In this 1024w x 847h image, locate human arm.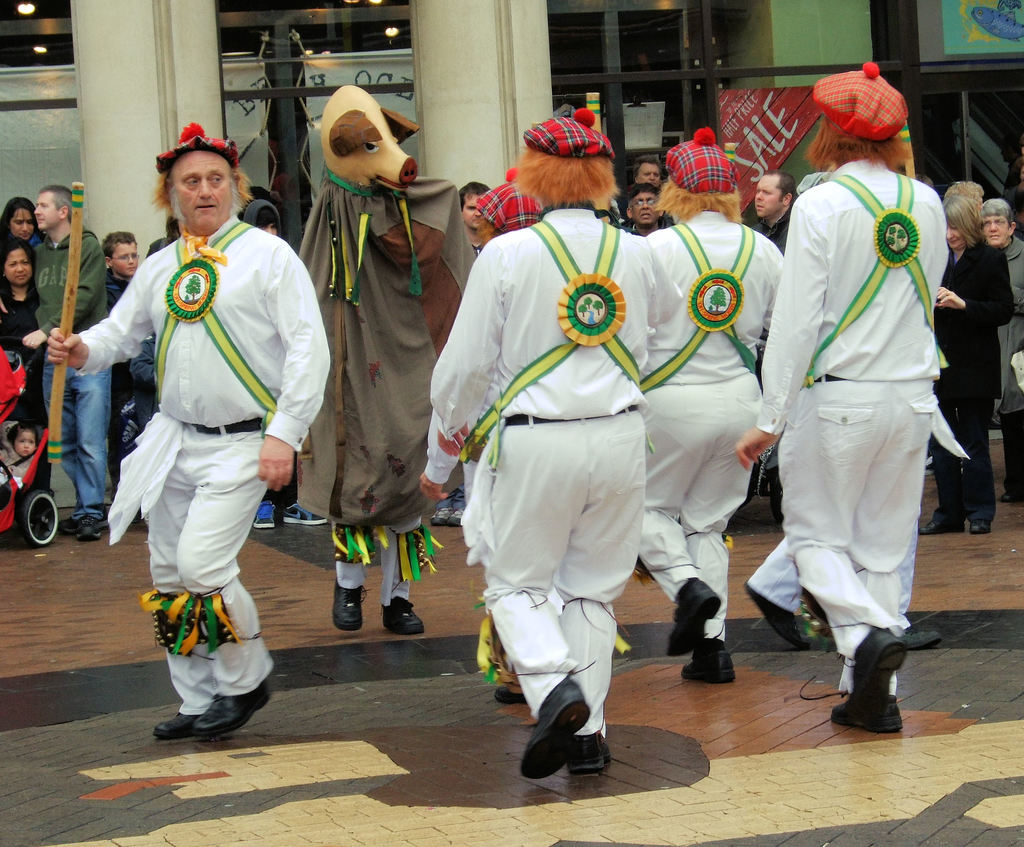
Bounding box: rect(63, 288, 148, 391).
